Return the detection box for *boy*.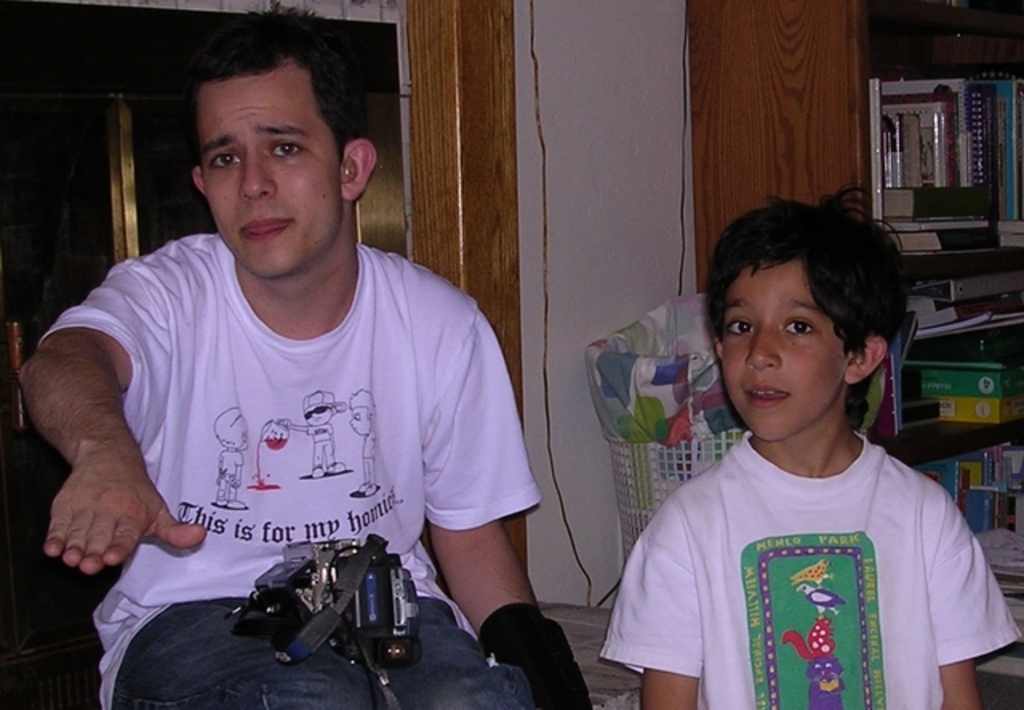
bbox(600, 197, 1008, 708).
